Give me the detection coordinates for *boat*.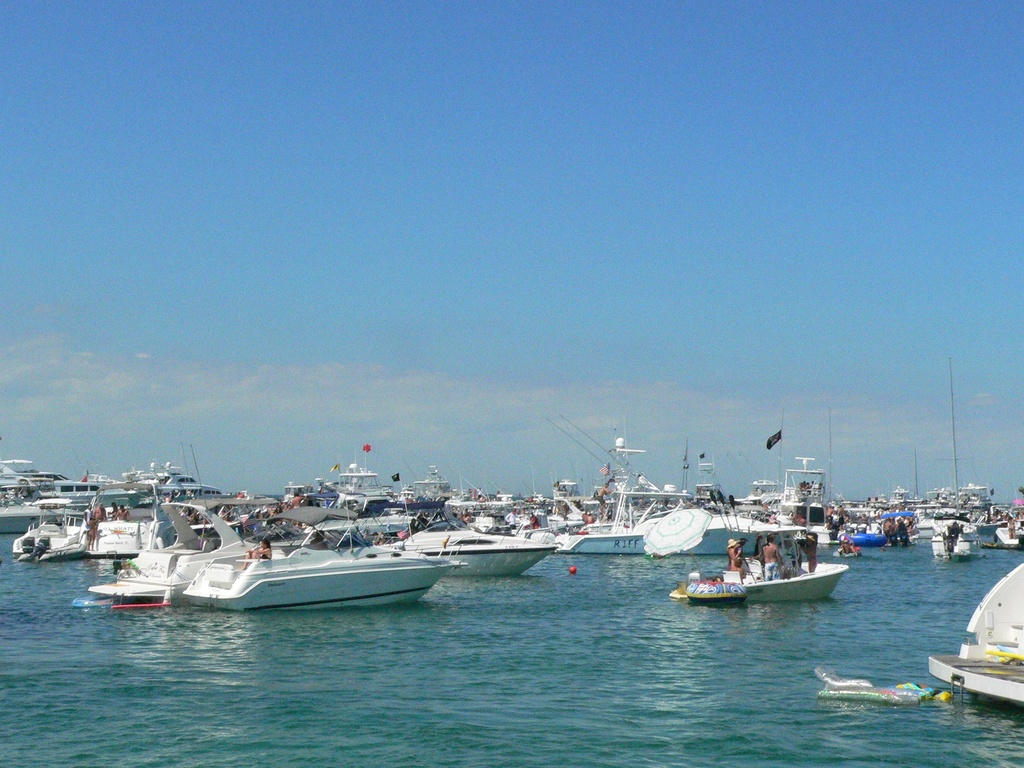
<bbox>999, 529, 1023, 543</bbox>.
